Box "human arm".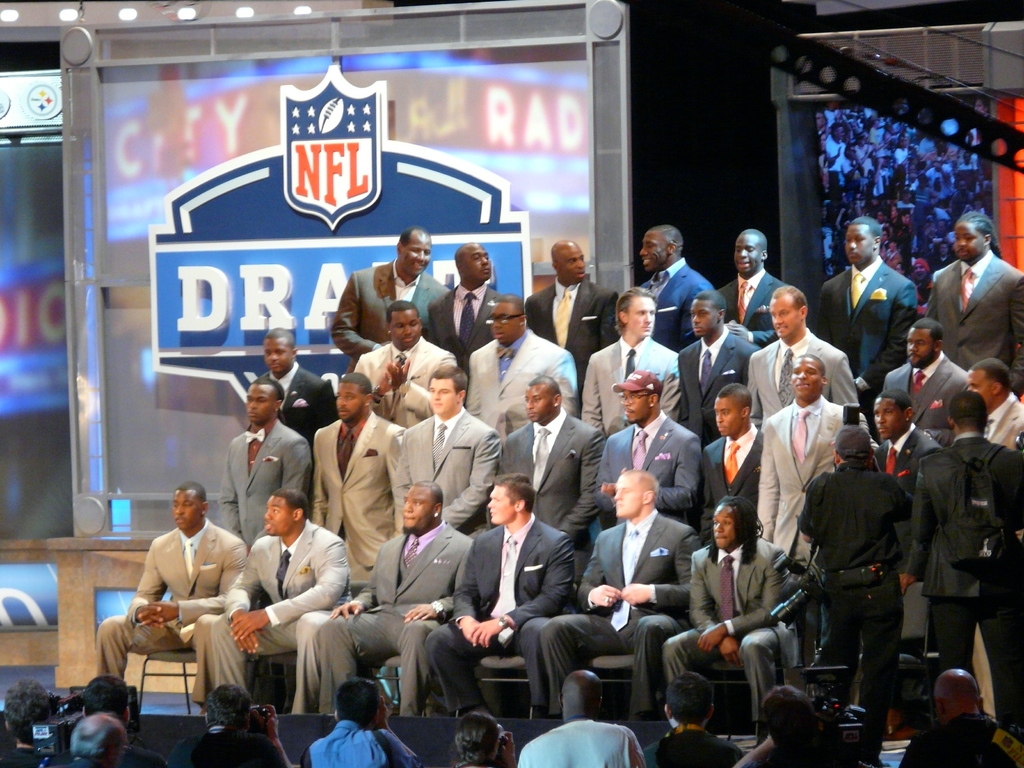
region(448, 431, 501, 527).
